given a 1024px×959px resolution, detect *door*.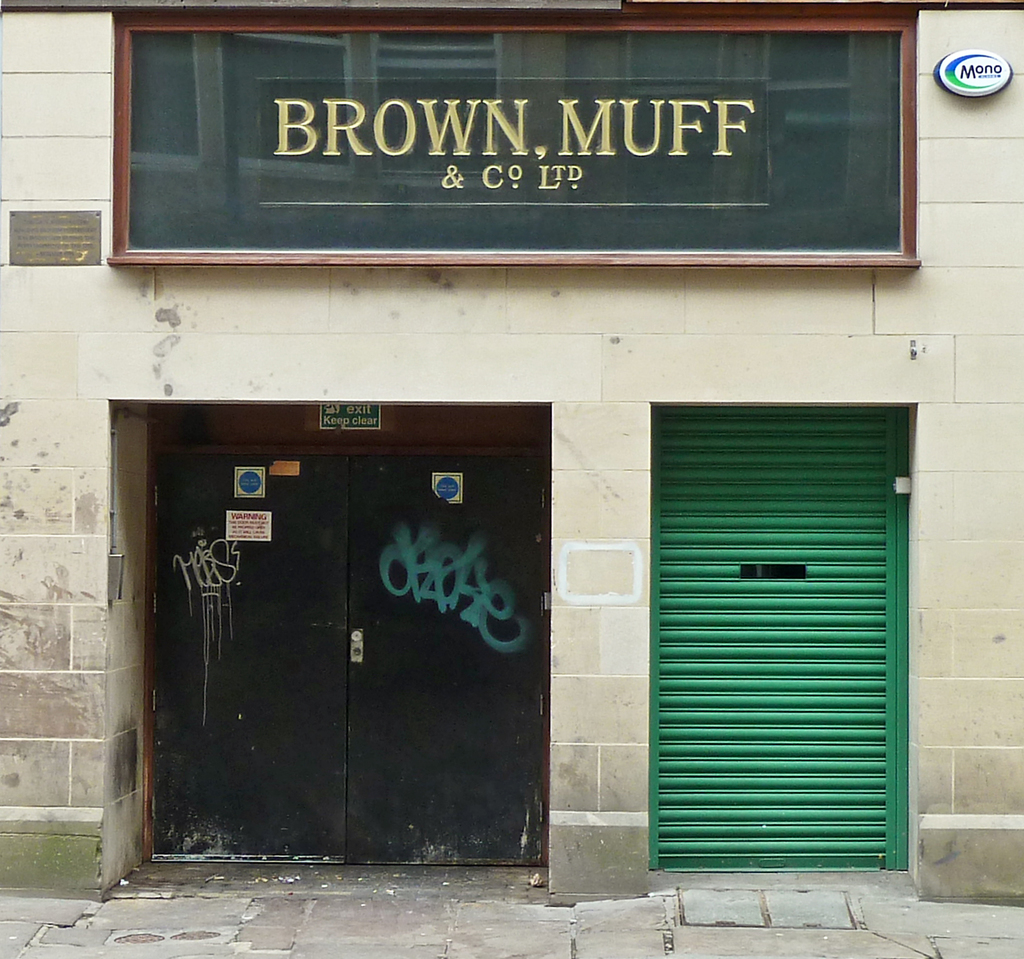
locate(158, 453, 541, 869).
